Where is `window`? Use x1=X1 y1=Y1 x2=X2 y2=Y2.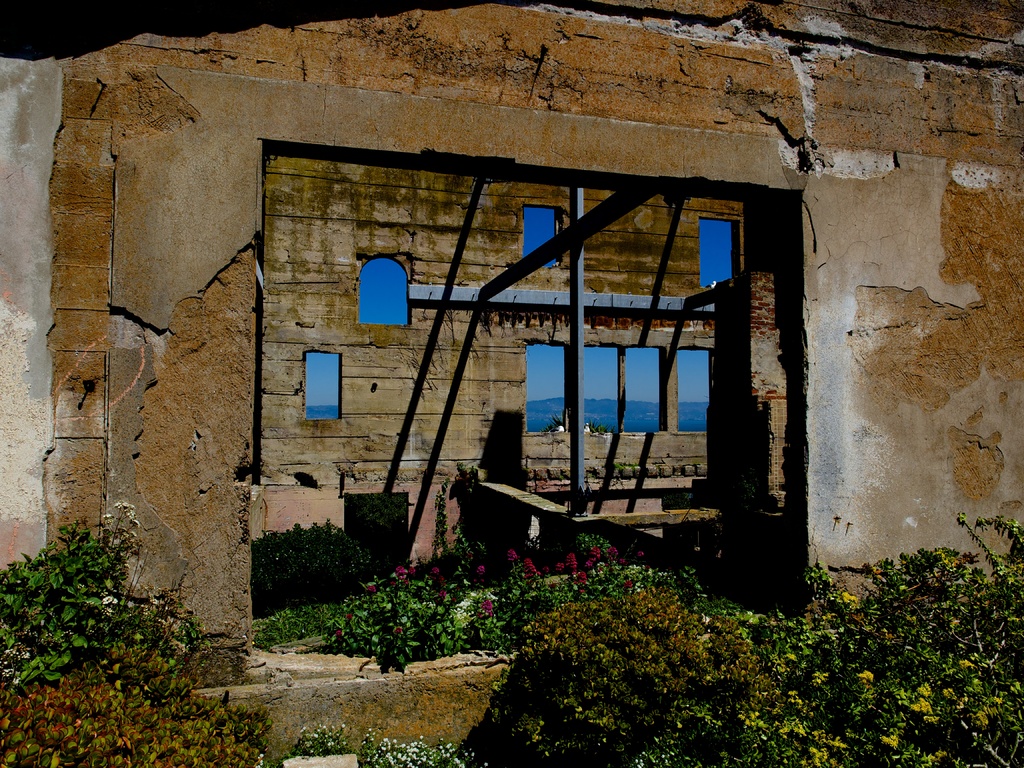
x1=580 y1=339 x2=622 y2=436.
